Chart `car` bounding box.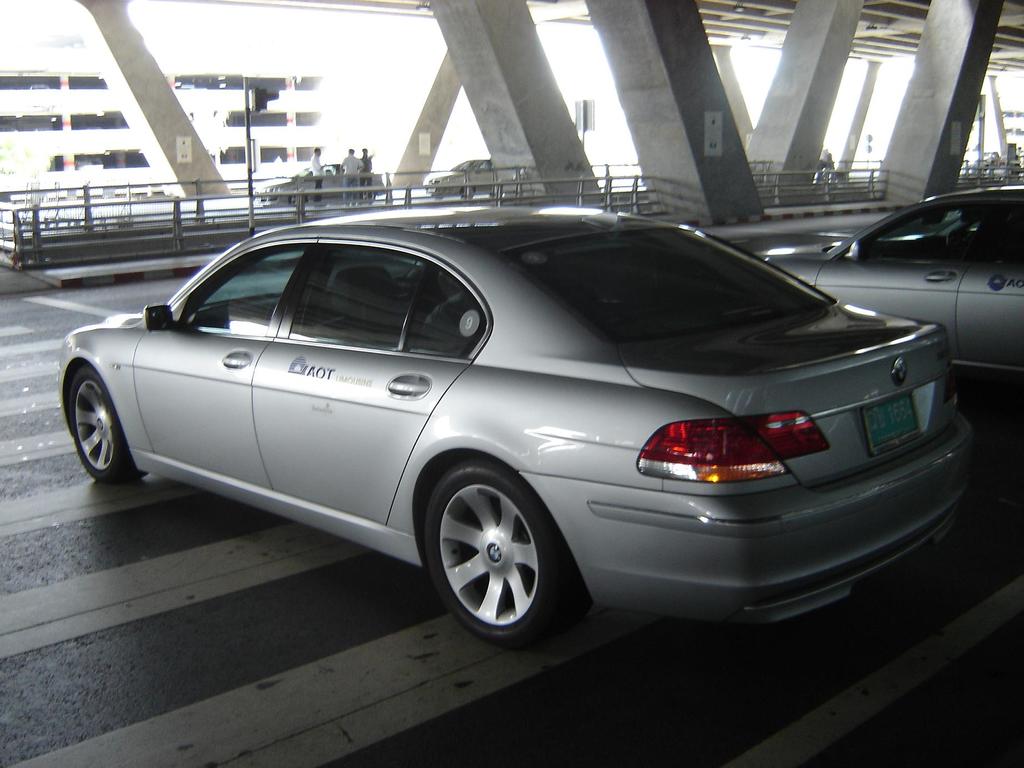
Charted: locate(40, 203, 979, 664).
